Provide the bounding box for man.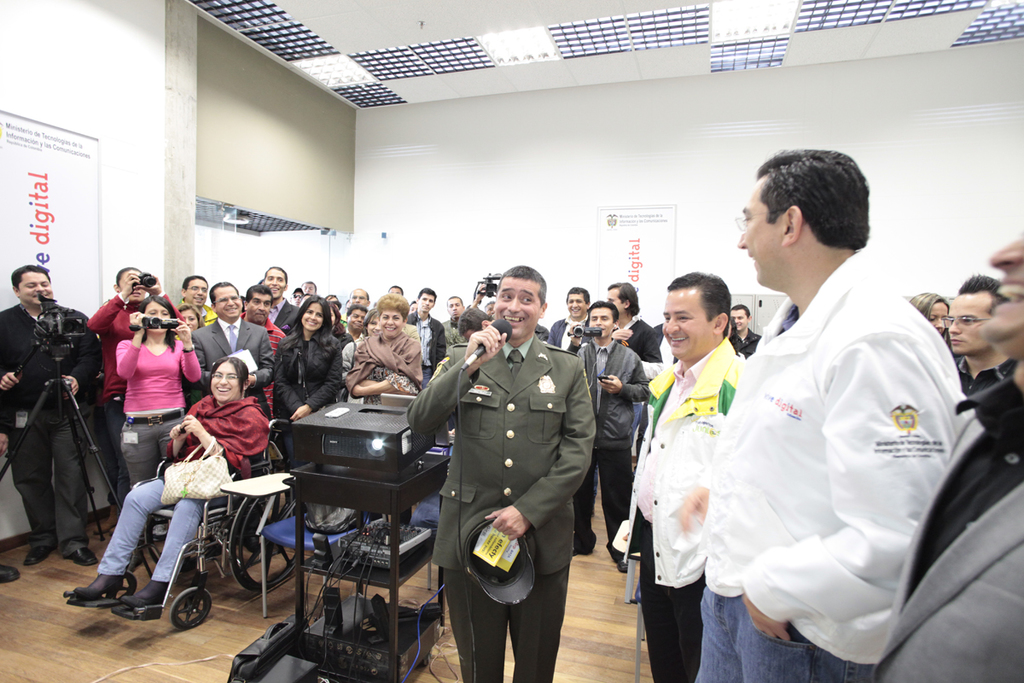
region(643, 319, 675, 371).
